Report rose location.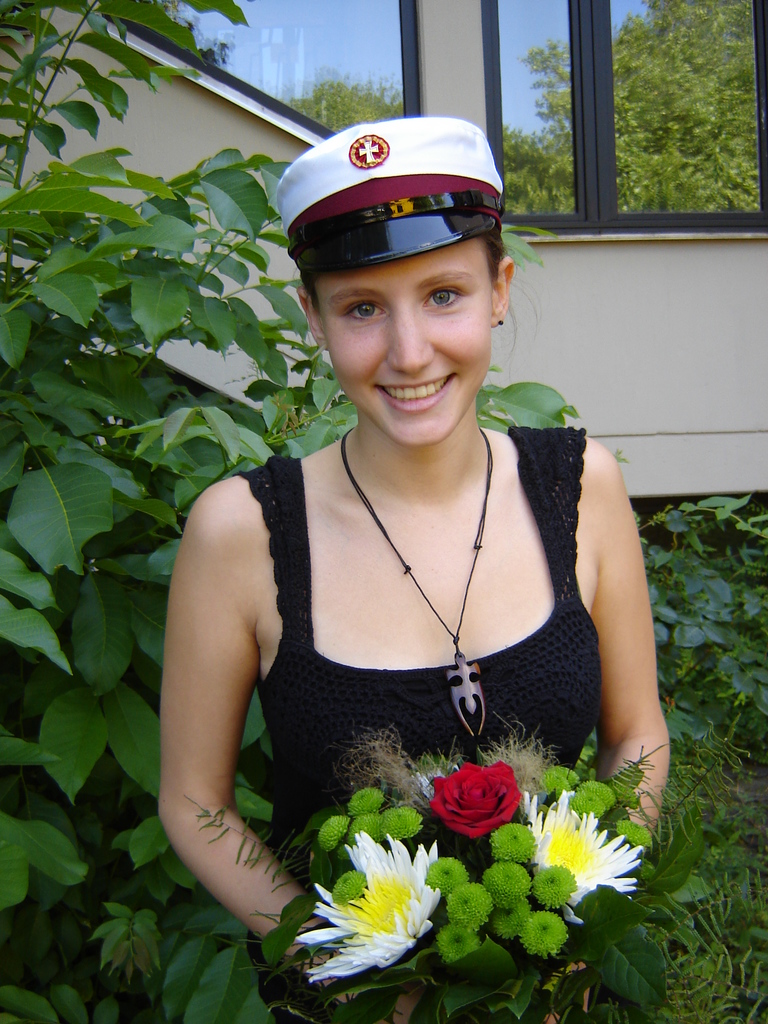
Report: {"x1": 428, "y1": 760, "x2": 524, "y2": 843}.
